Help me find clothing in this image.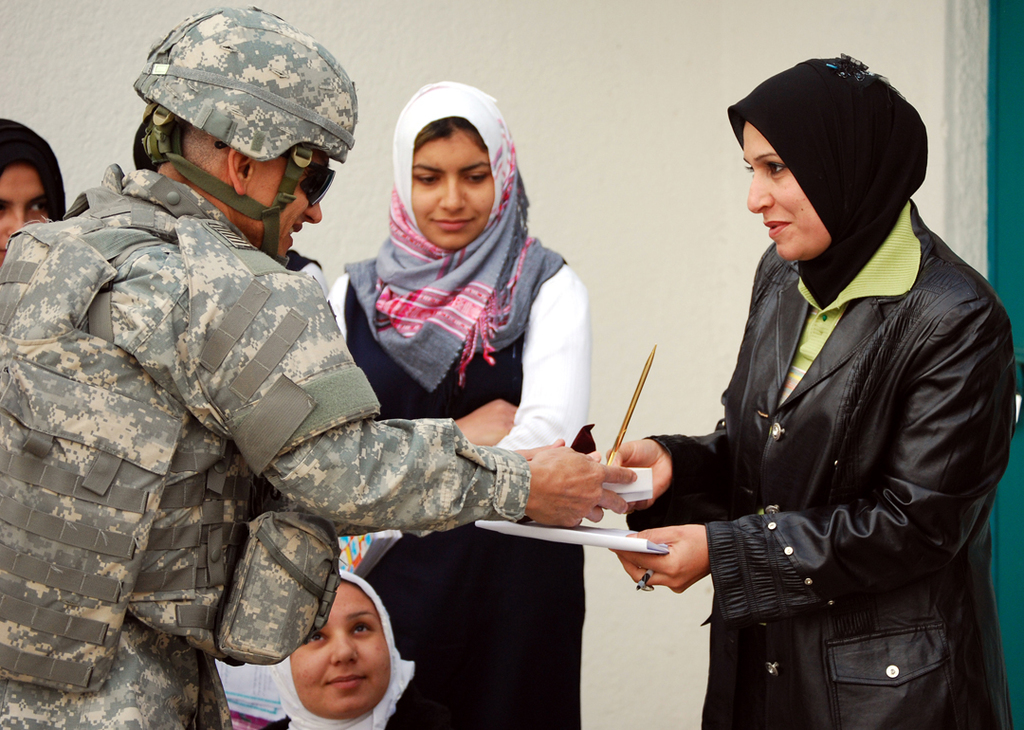
Found it: (580, 100, 997, 721).
